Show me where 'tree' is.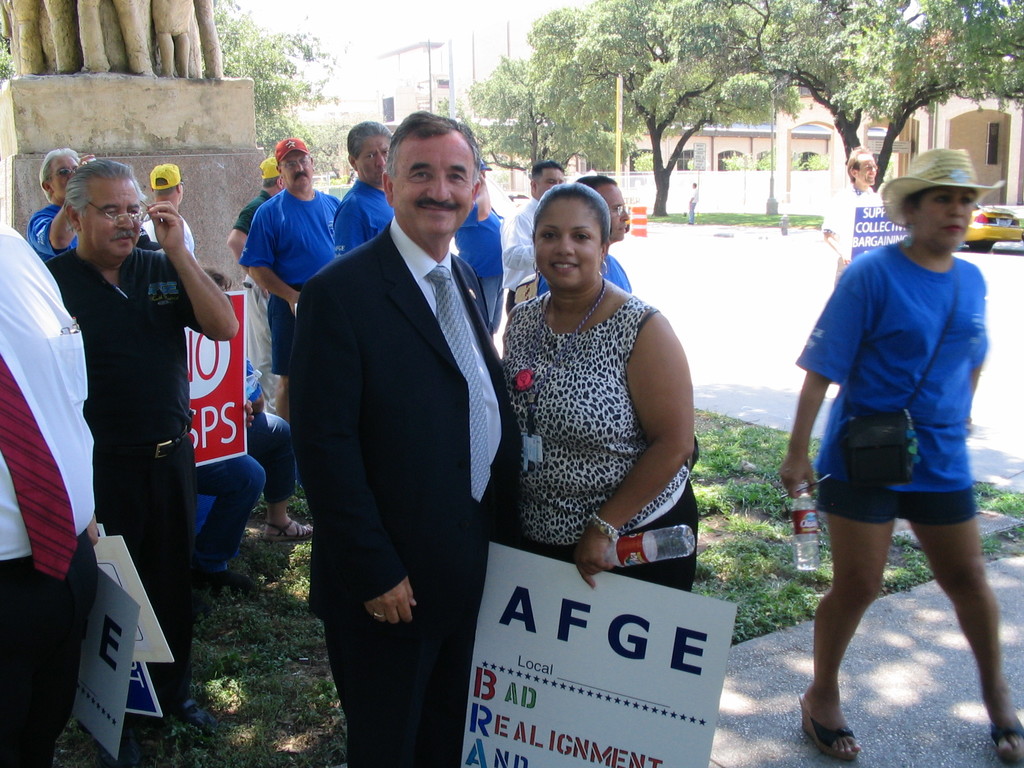
'tree' is at locate(216, 0, 361, 210).
